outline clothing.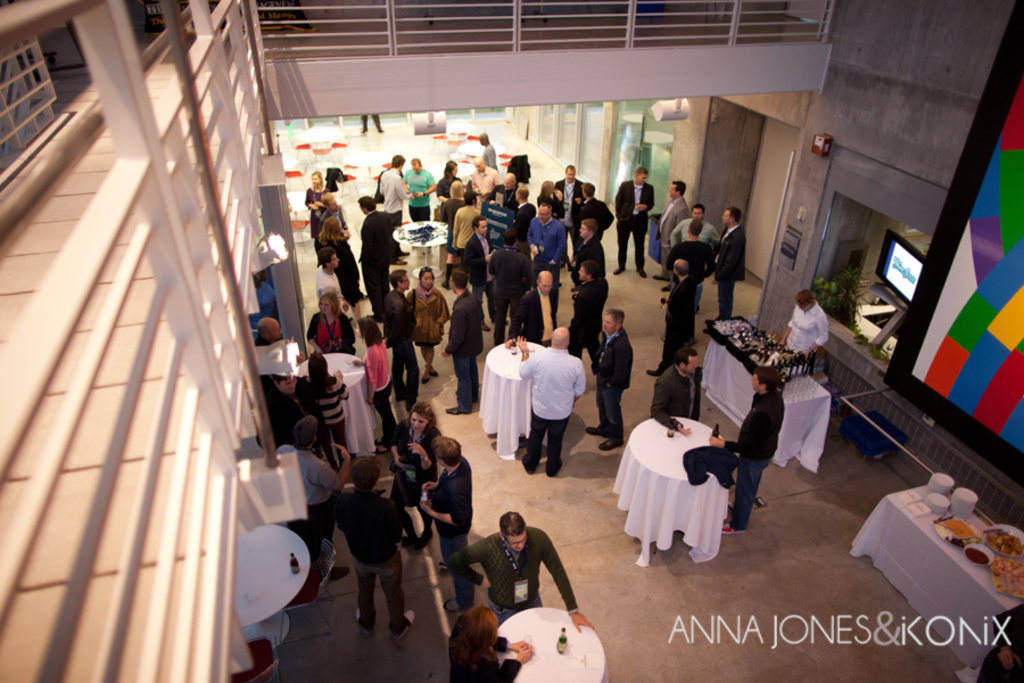
Outline: {"x1": 527, "y1": 220, "x2": 564, "y2": 329}.
